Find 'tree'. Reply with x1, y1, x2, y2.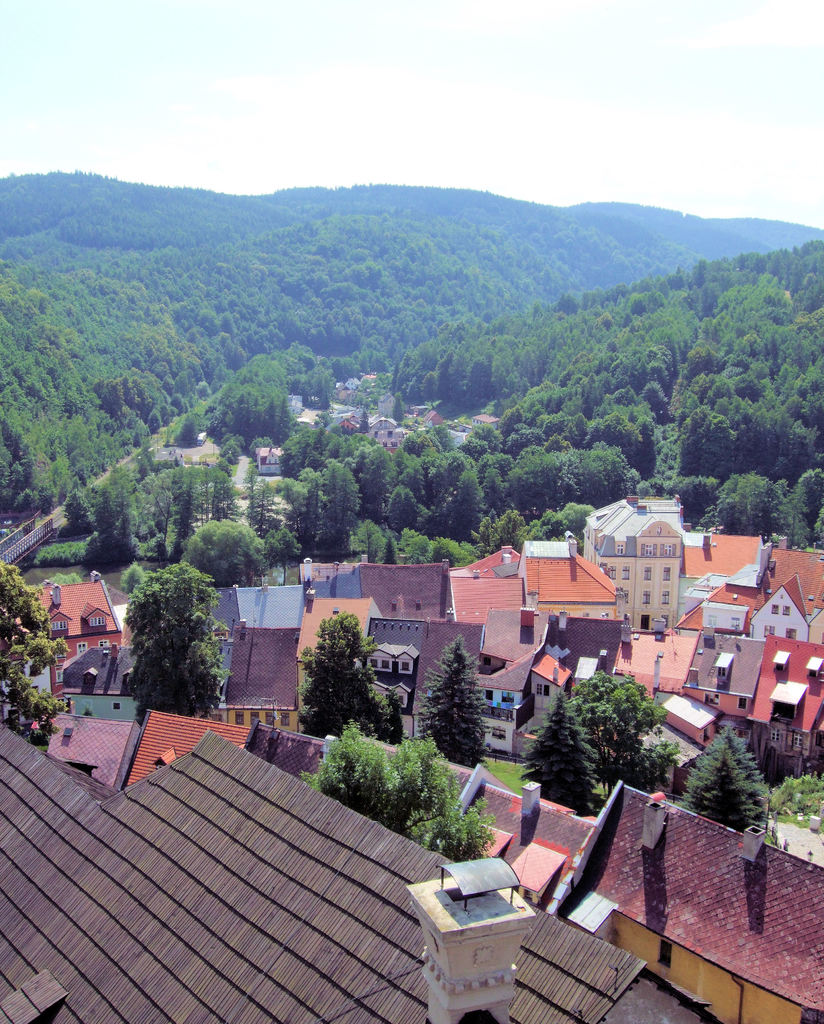
530, 694, 604, 815.
